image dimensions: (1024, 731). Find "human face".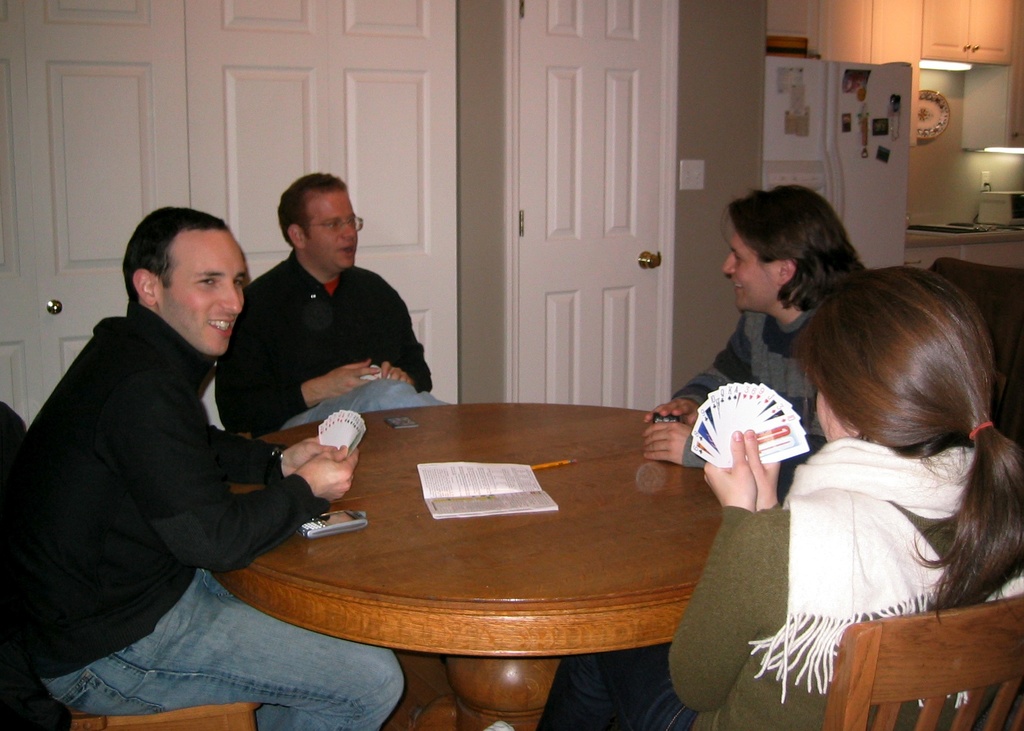
[815, 385, 863, 446].
